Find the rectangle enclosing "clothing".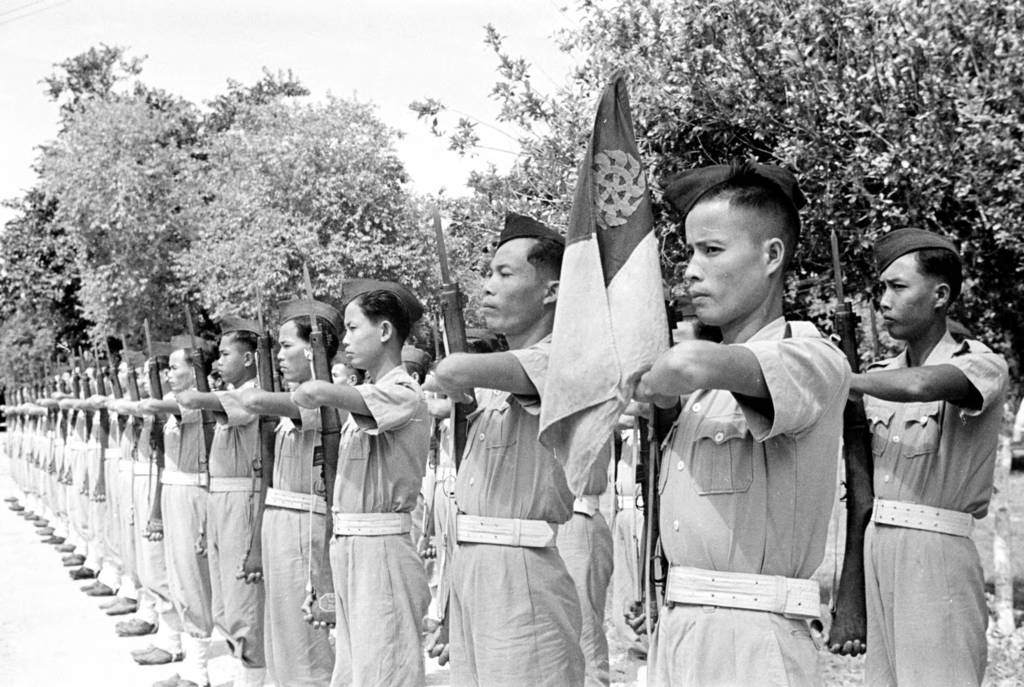
pyautogui.locateOnScreen(332, 370, 437, 686).
